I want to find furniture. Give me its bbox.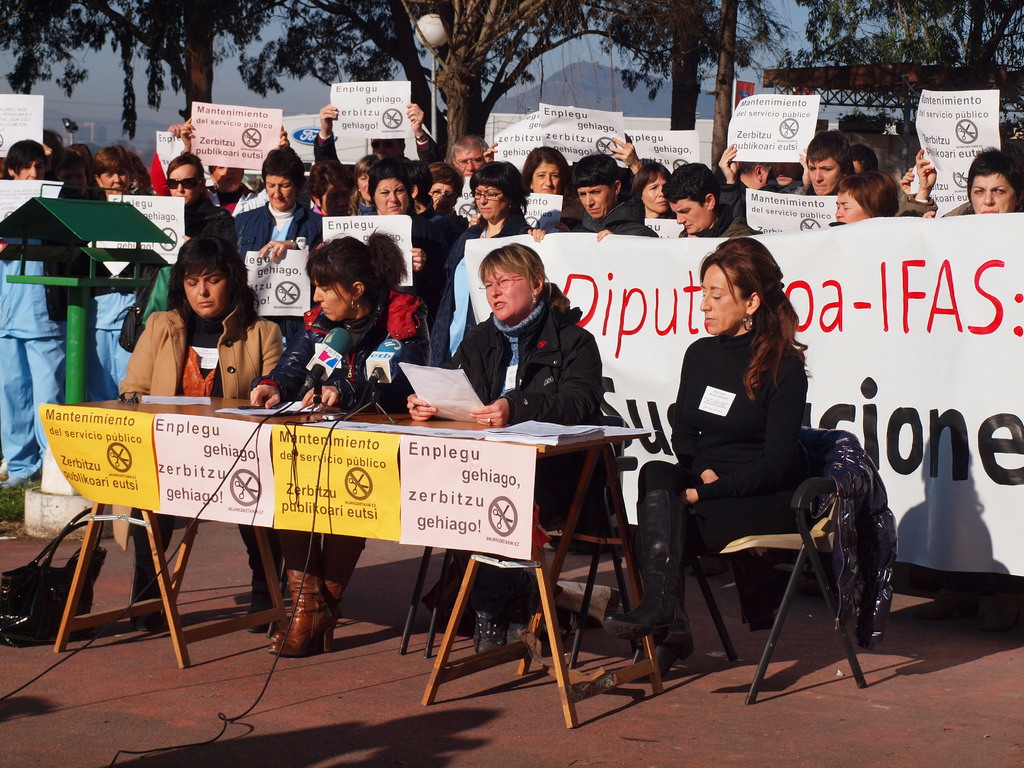
(left=630, top=427, right=867, bottom=706).
